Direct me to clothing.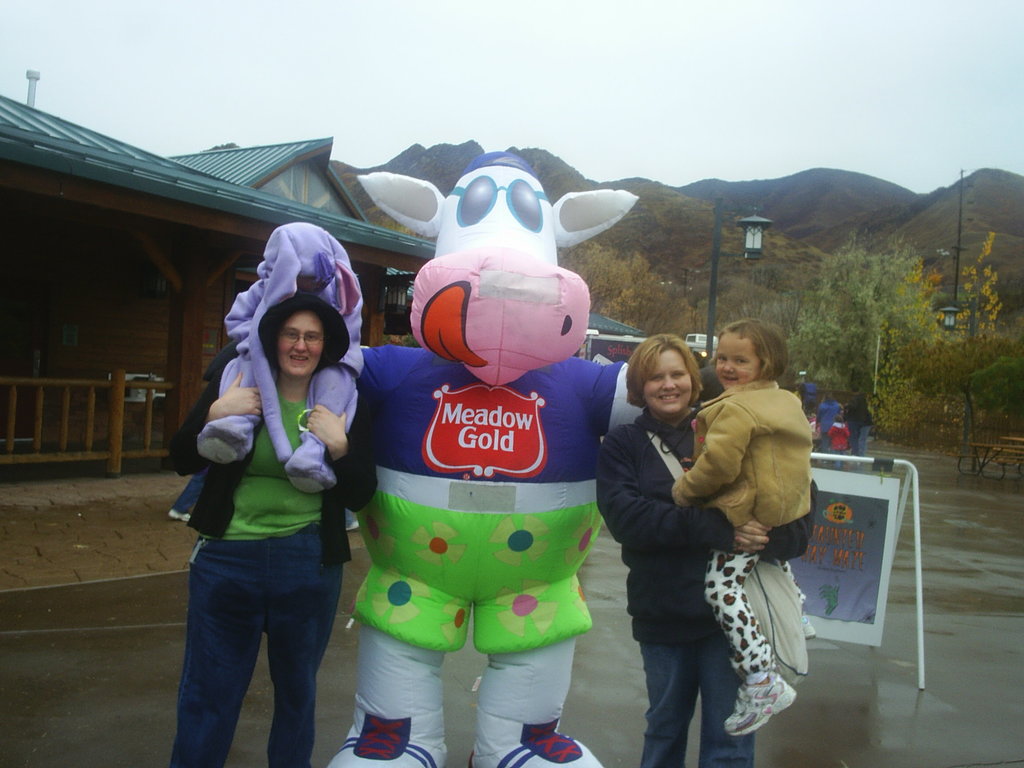
Direction: <region>173, 311, 356, 733</region>.
